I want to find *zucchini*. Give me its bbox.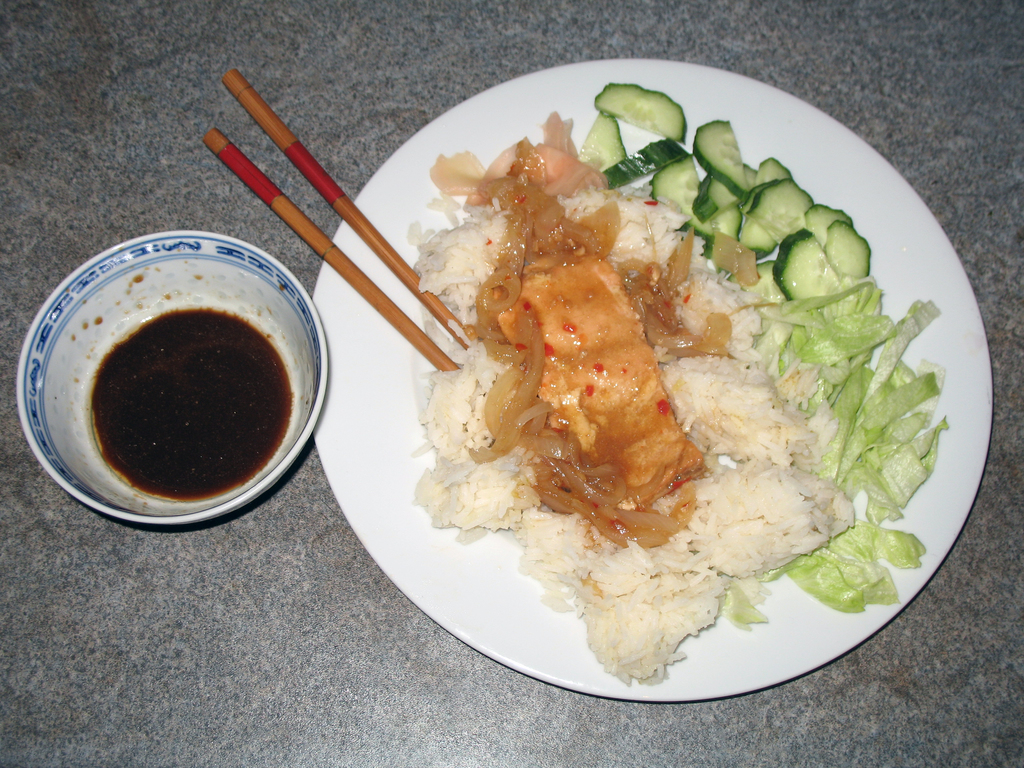
692, 114, 744, 202.
